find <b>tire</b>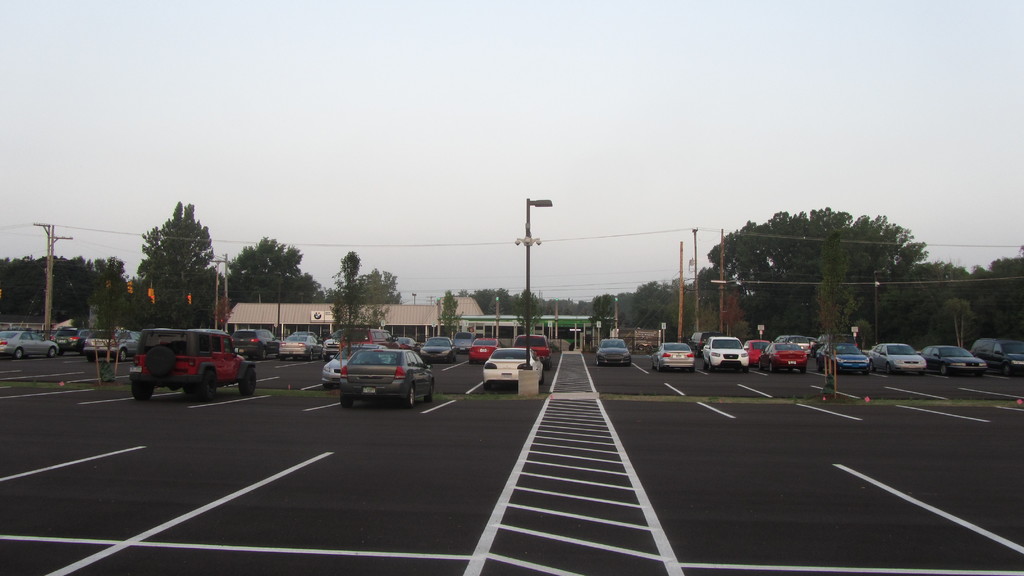
767:358:776:374
